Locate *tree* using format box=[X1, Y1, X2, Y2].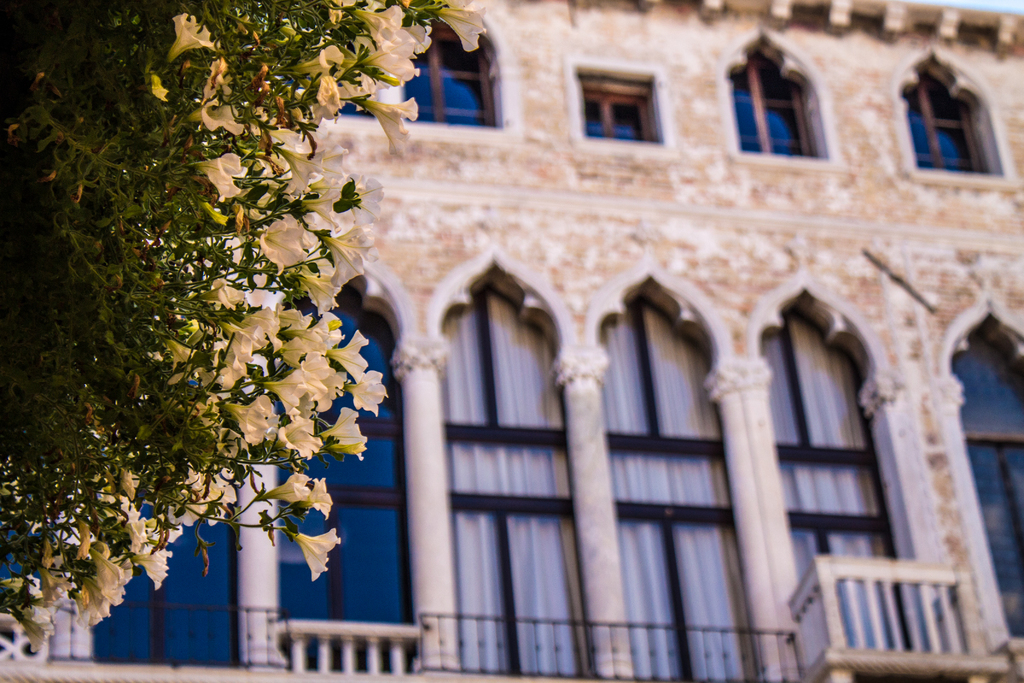
box=[5, 0, 497, 651].
